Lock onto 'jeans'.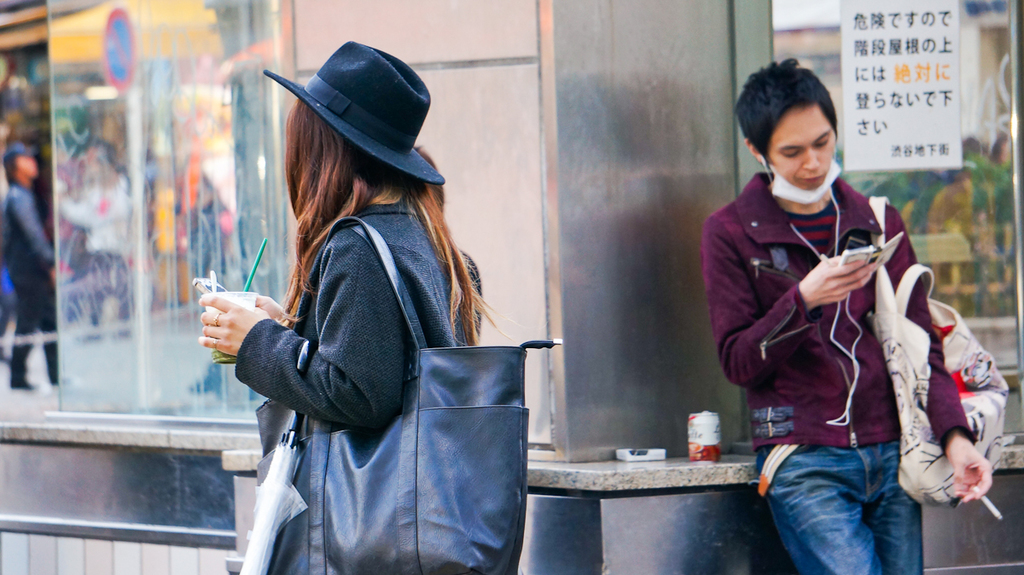
Locked: box(755, 426, 940, 572).
